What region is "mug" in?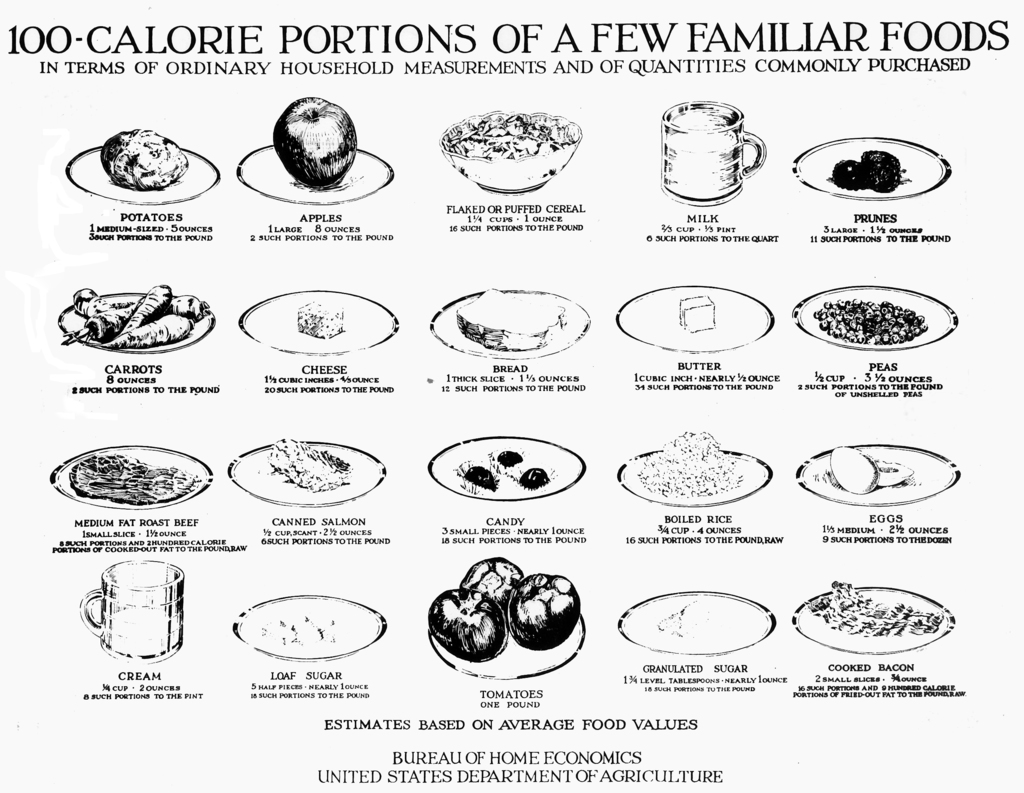
(661,102,765,208).
